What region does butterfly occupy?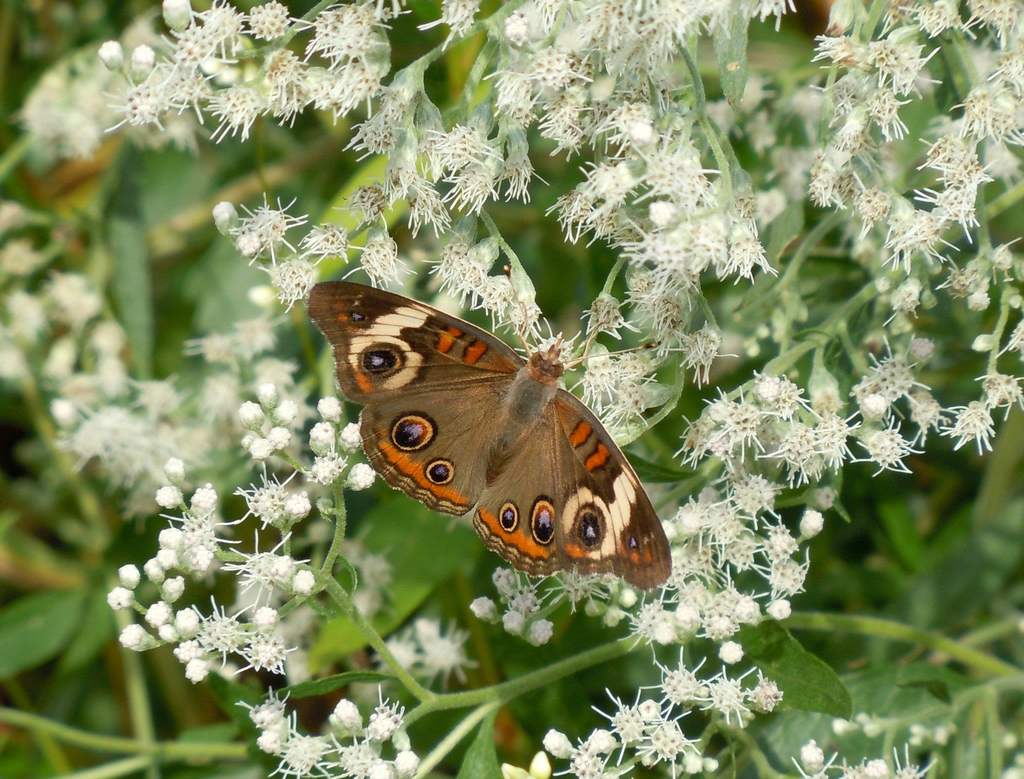
(left=305, top=278, right=673, bottom=592).
